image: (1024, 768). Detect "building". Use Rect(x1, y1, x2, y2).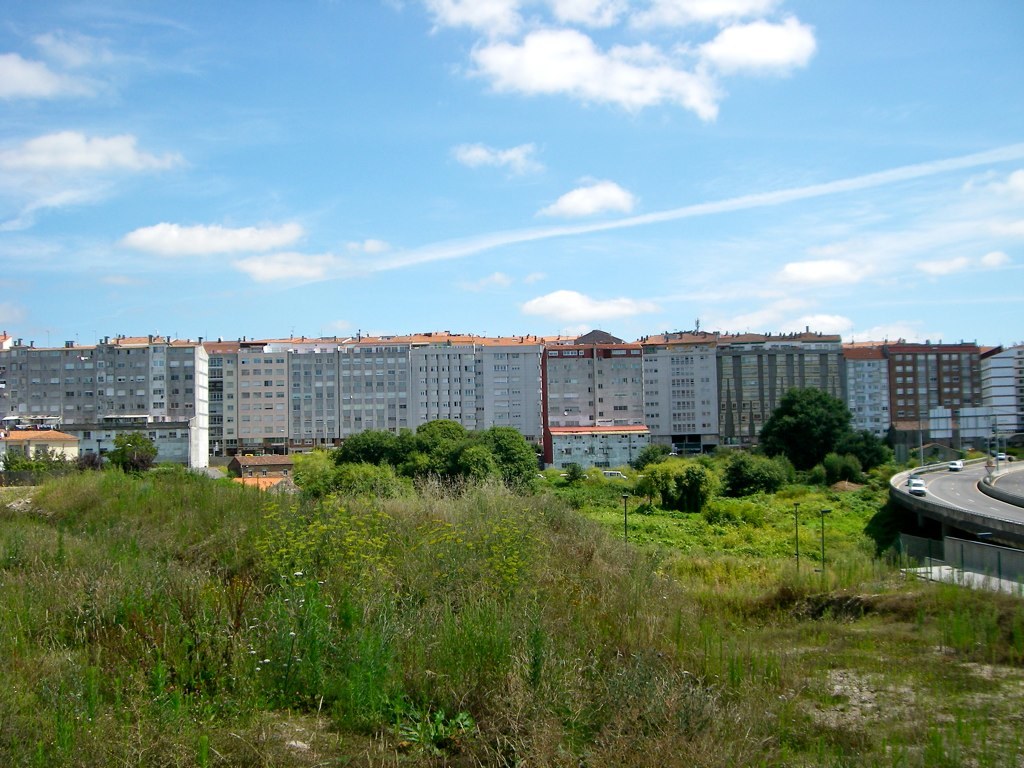
Rect(234, 340, 289, 436).
